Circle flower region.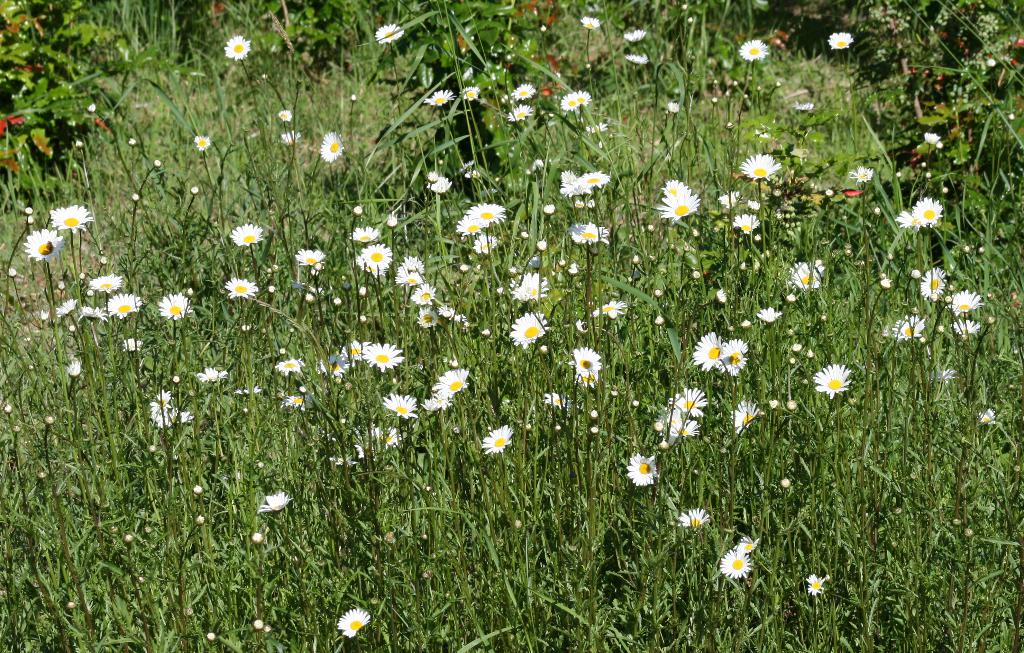
Region: (361, 243, 391, 270).
